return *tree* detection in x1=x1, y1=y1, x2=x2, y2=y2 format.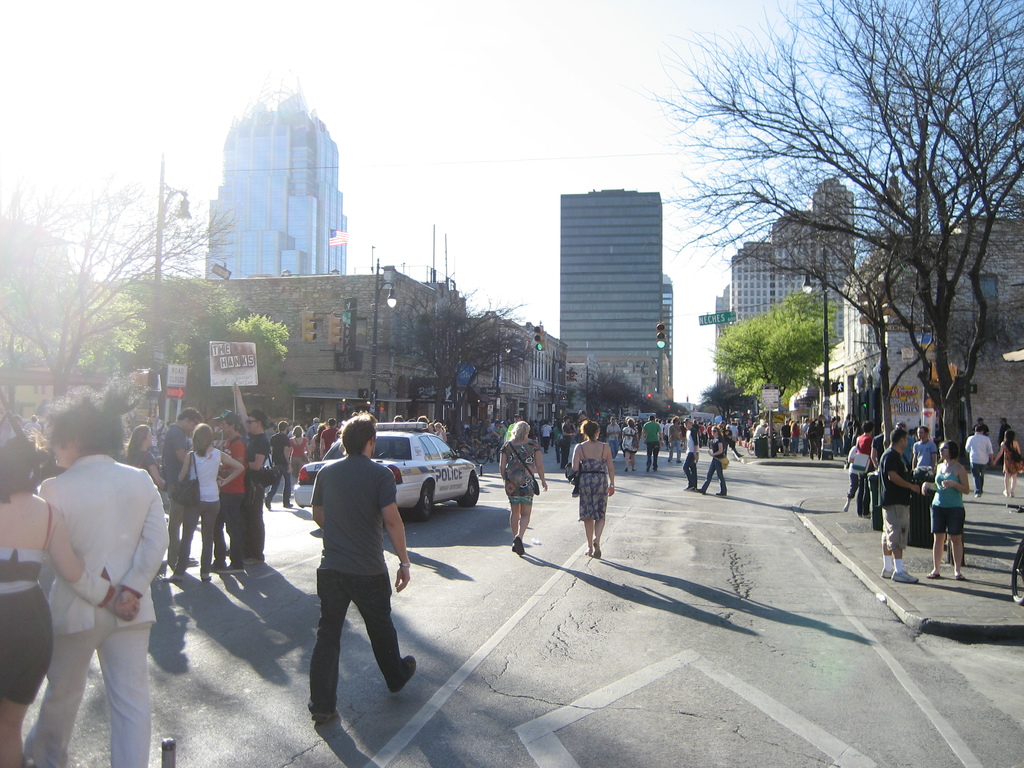
x1=700, y1=377, x2=756, y2=431.
